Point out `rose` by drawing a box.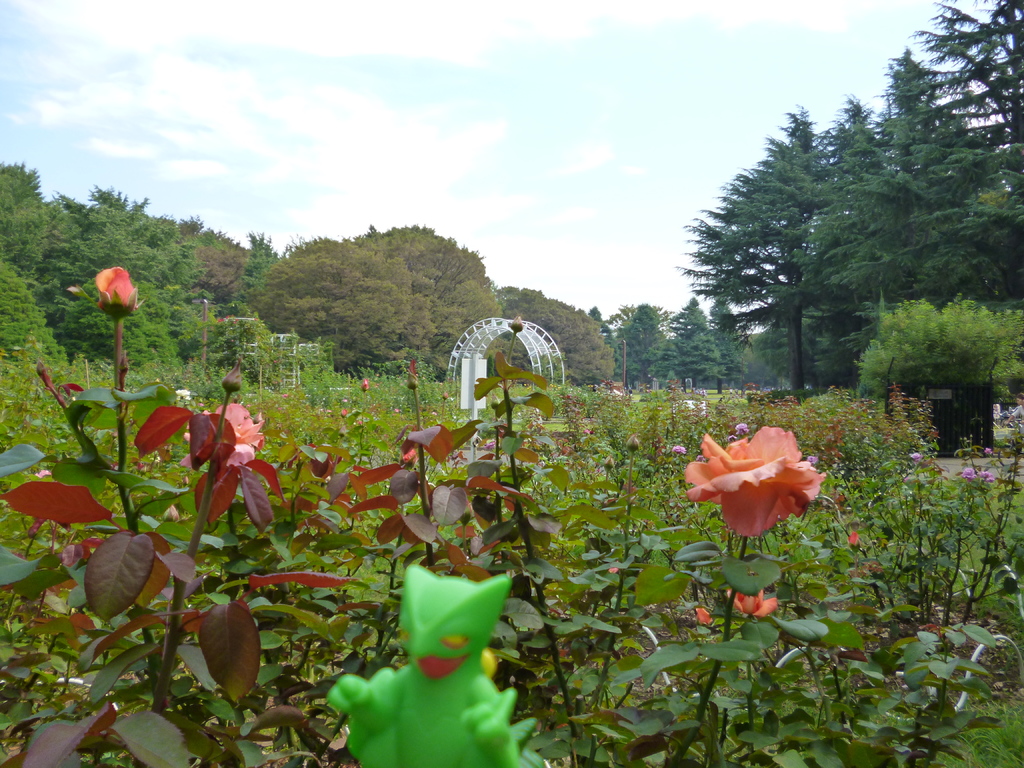
detection(689, 420, 826, 536).
